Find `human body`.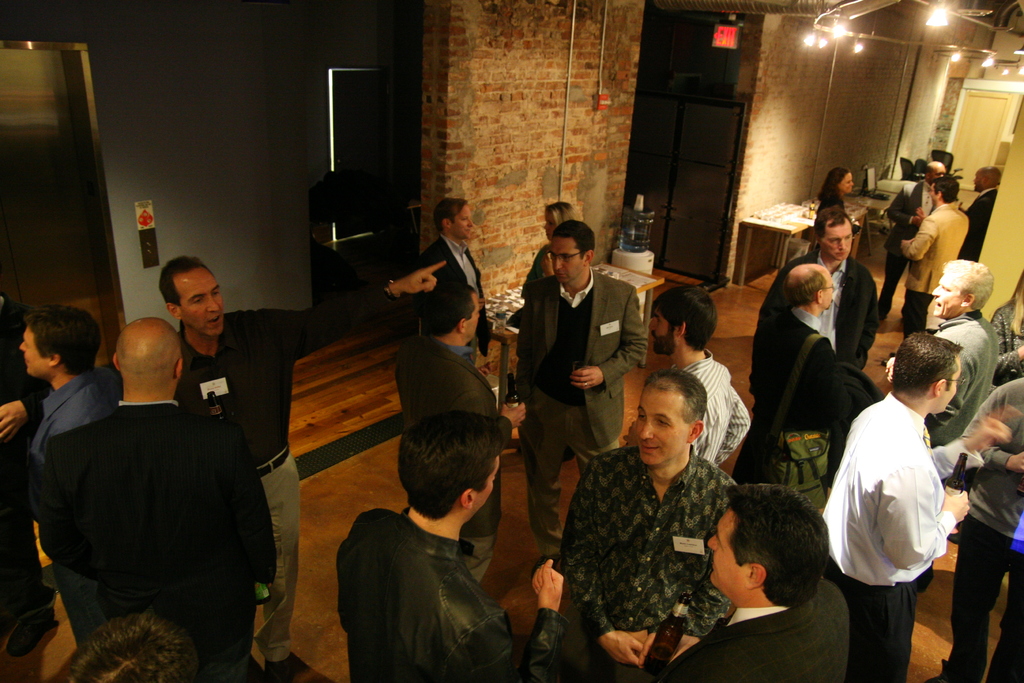
[817, 397, 974, 682].
